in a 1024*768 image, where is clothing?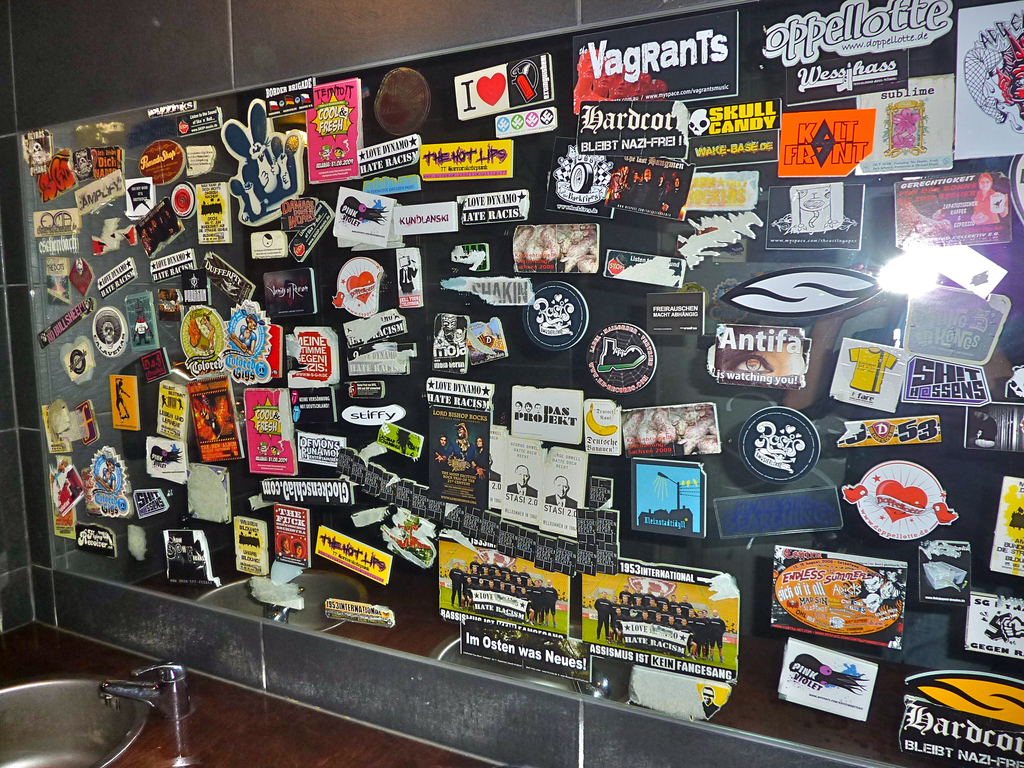
Rect(441, 435, 479, 465).
